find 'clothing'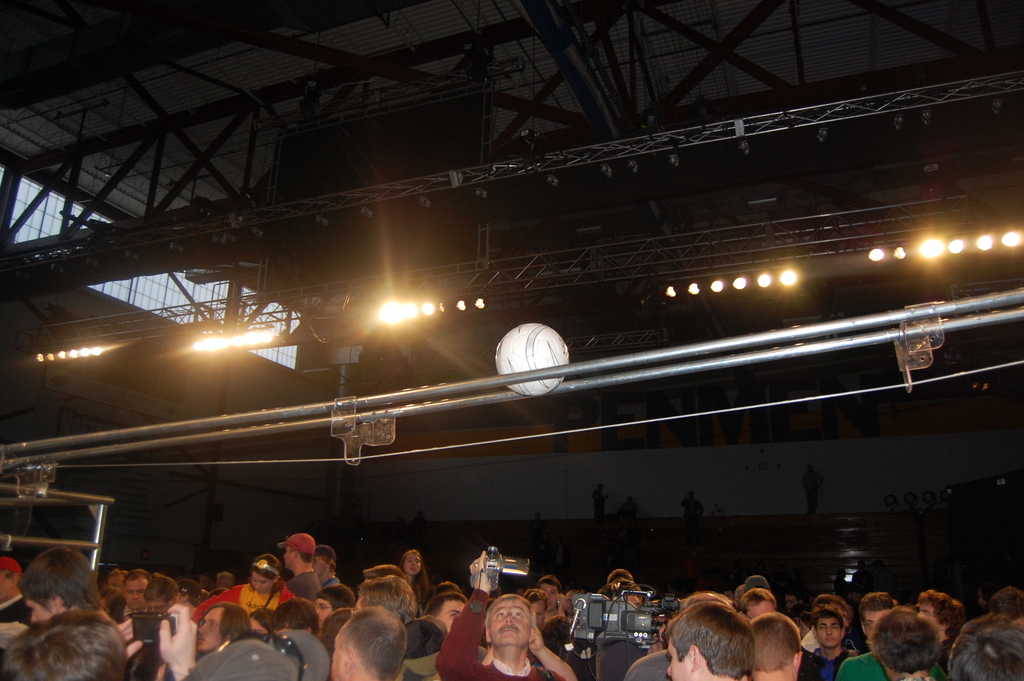
<box>621,648,670,680</box>
